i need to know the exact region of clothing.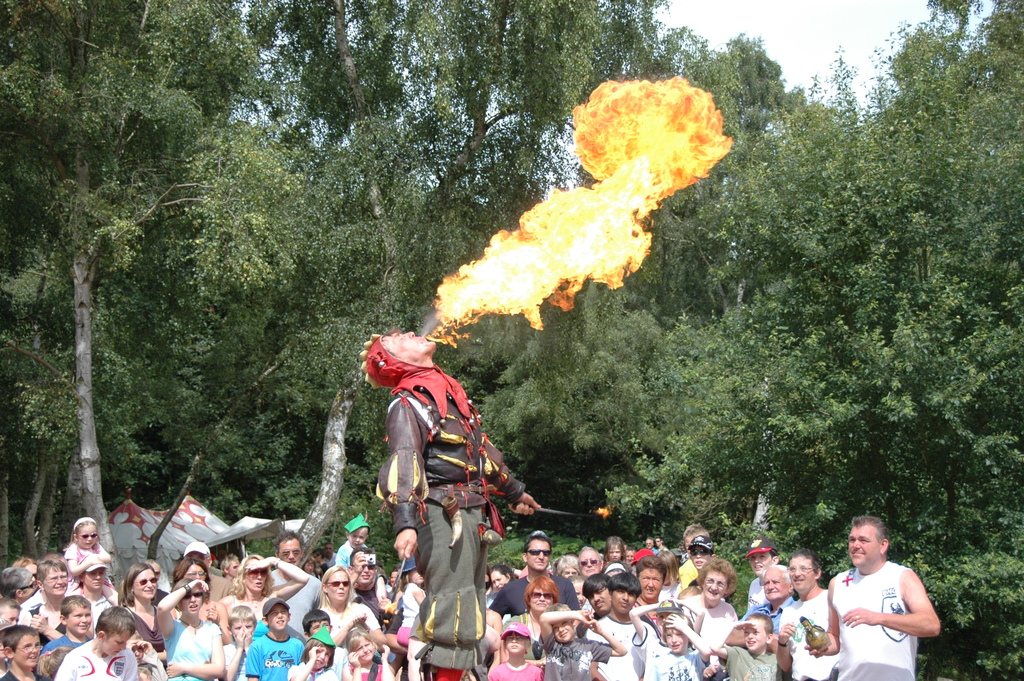
Region: box=[488, 569, 583, 612].
